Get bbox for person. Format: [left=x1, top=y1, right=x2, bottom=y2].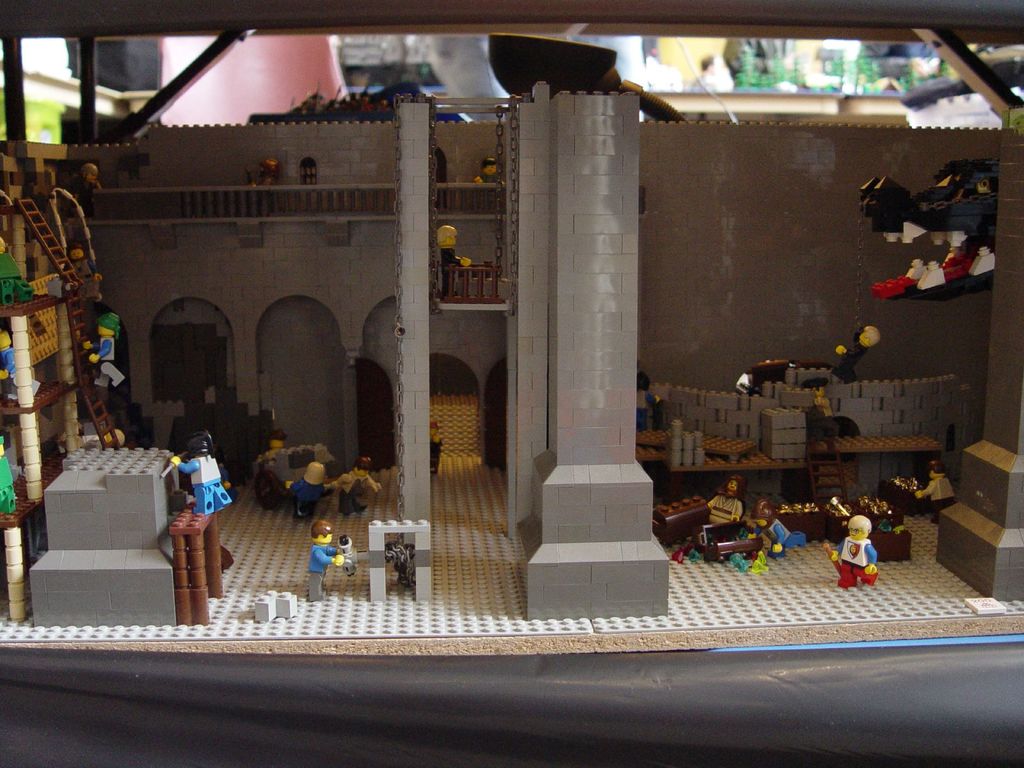
[left=289, top=464, right=344, bottom=524].
